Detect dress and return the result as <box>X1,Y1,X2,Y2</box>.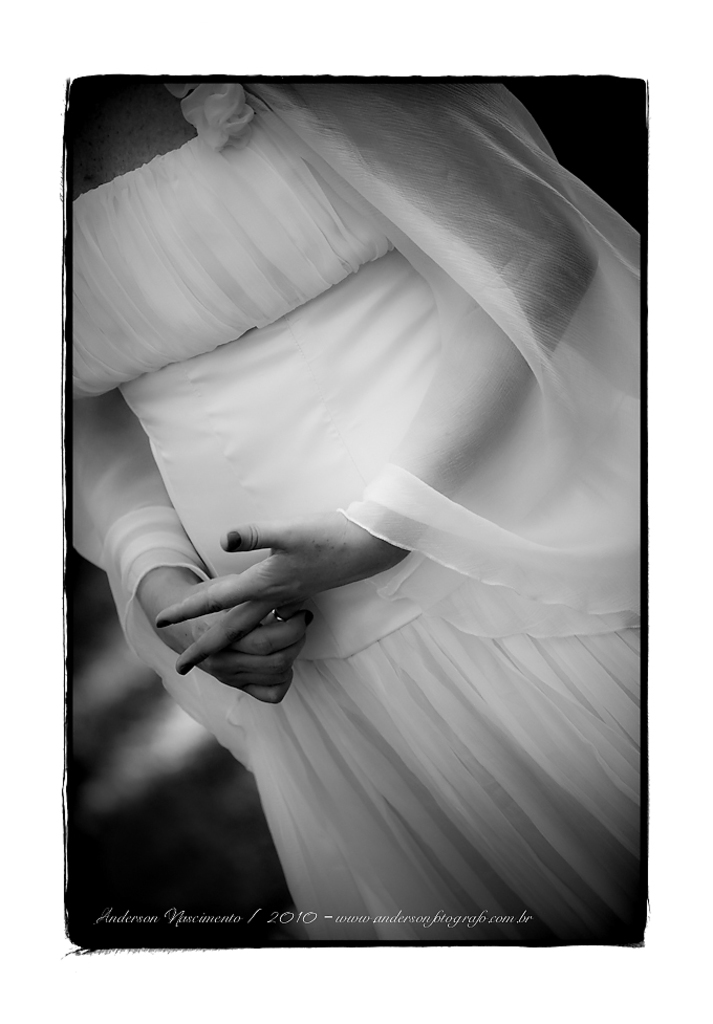
<box>69,74,644,945</box>.
